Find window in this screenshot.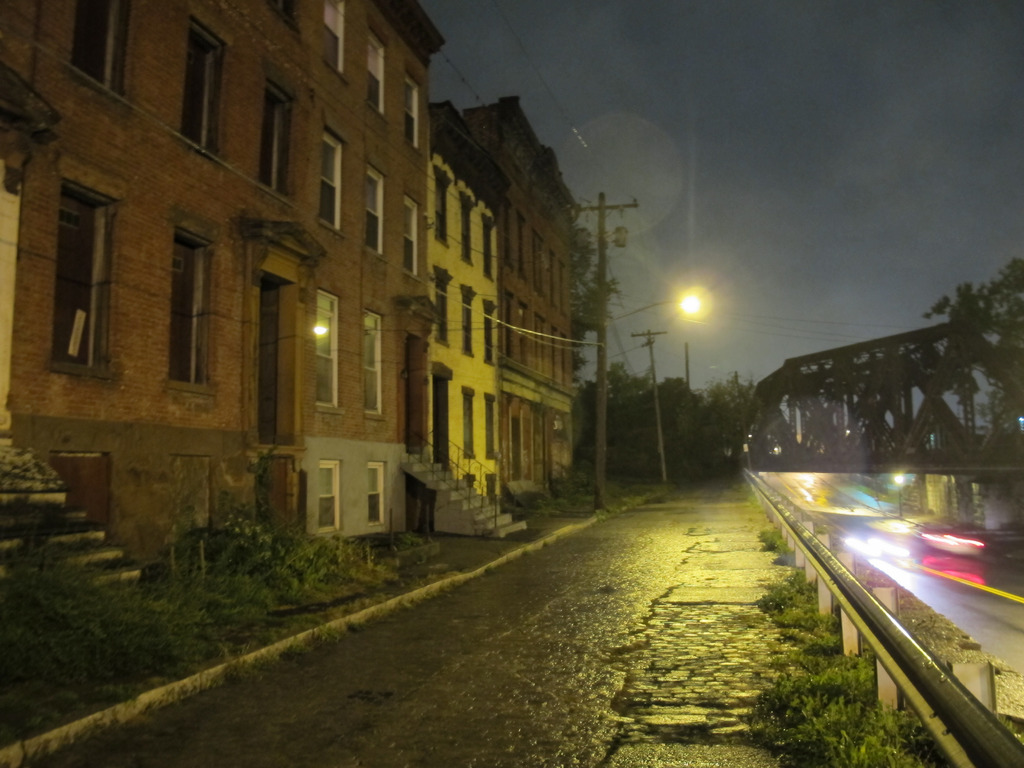
The bounding box for window is detection(435, 264, 451, 346).
